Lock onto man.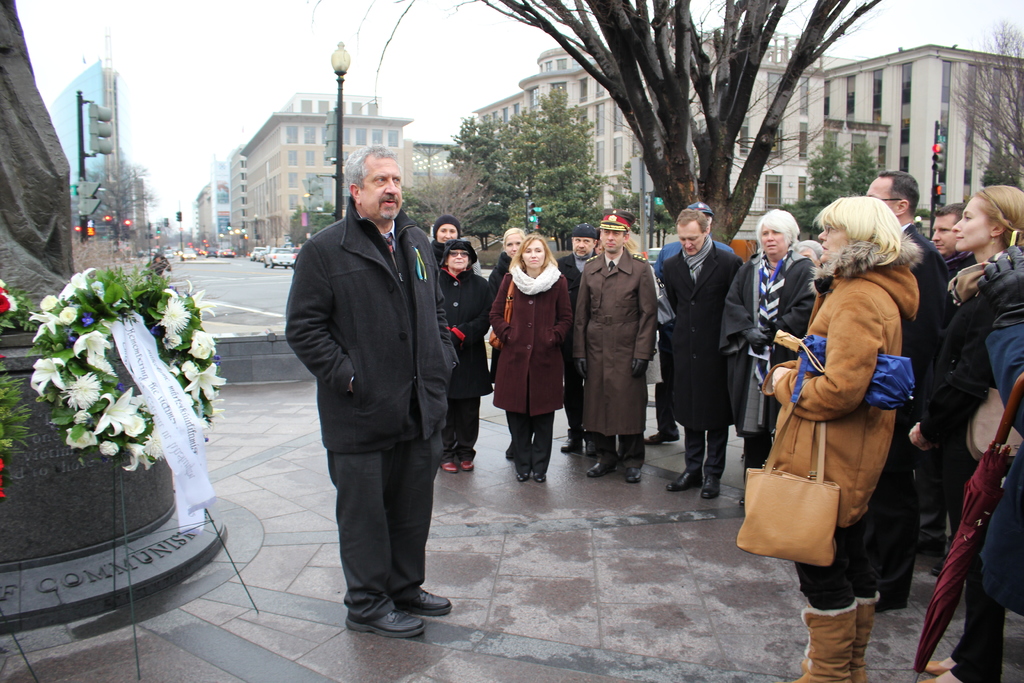
Locked: [658, 206, 746, 499].
